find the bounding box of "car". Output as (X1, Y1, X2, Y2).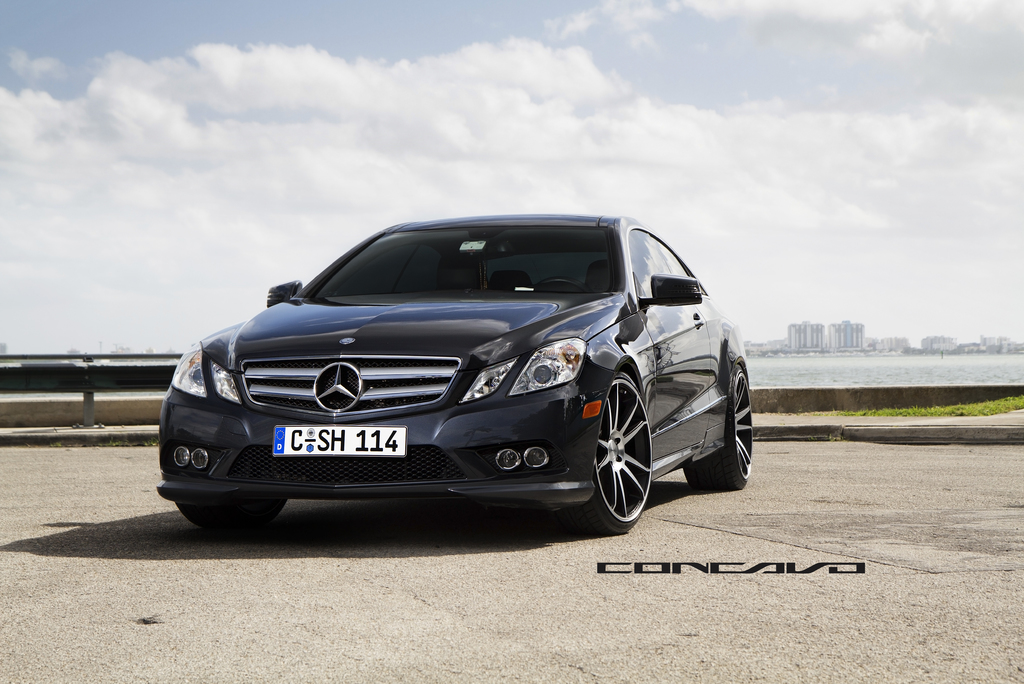
(150, 204, 737, 533).
